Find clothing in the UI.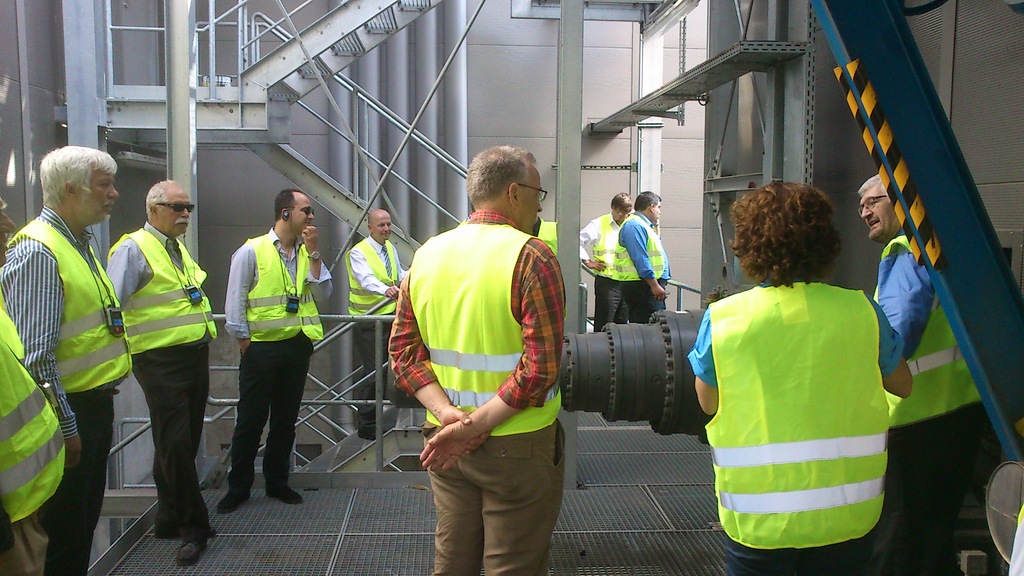
UI element at (388,217,557,575).
